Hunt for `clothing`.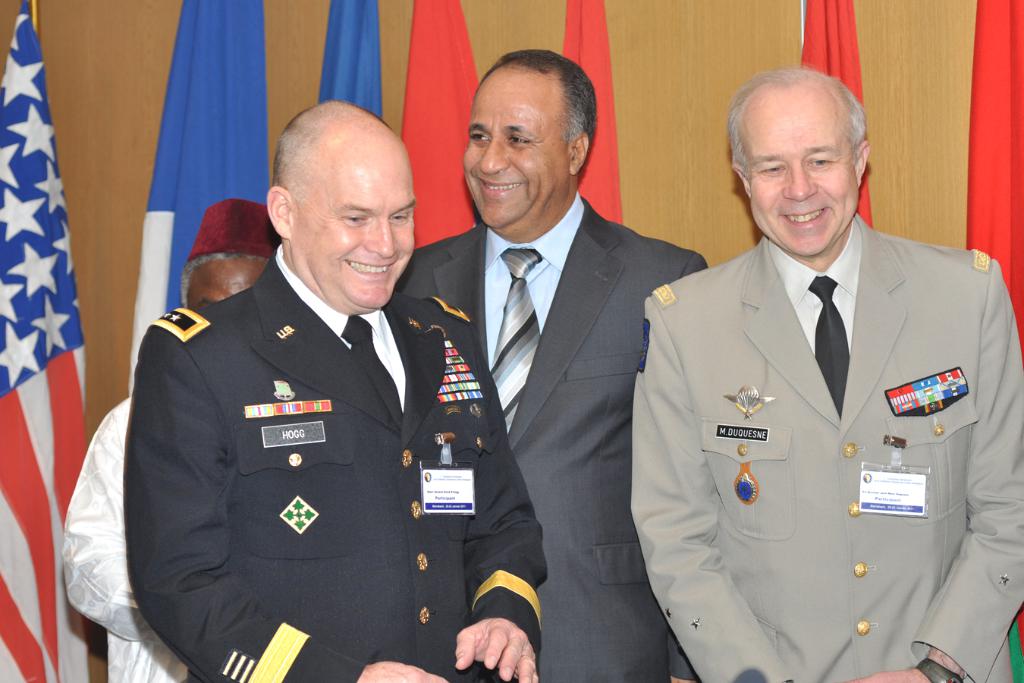
Hunted down at (625, 214, 1010, 666).
